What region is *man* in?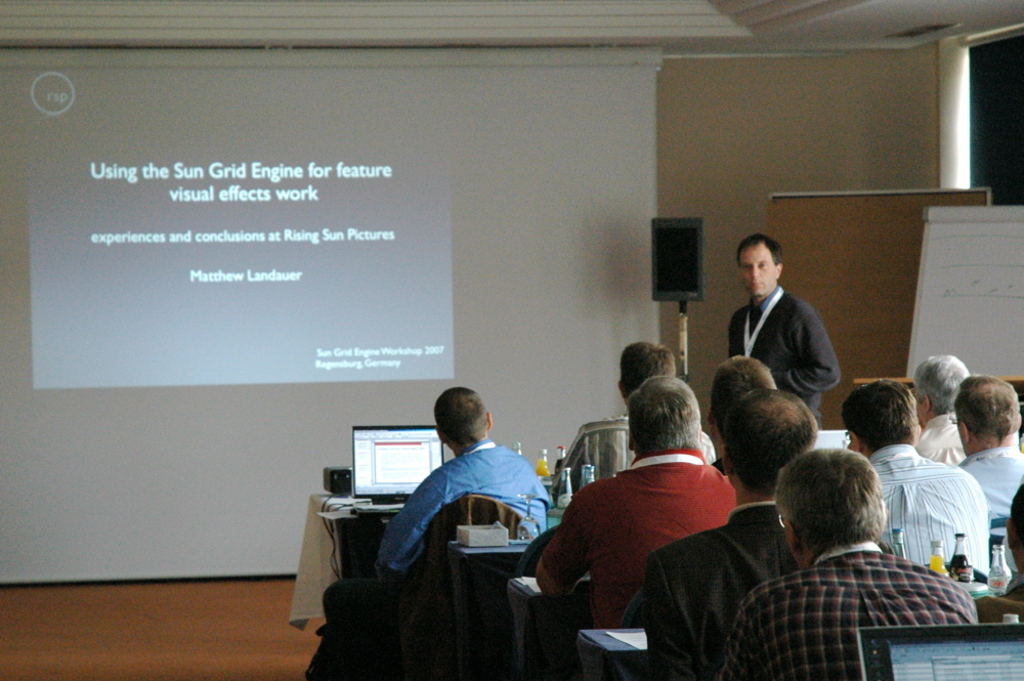
rect(838, 375, 992, 570).
